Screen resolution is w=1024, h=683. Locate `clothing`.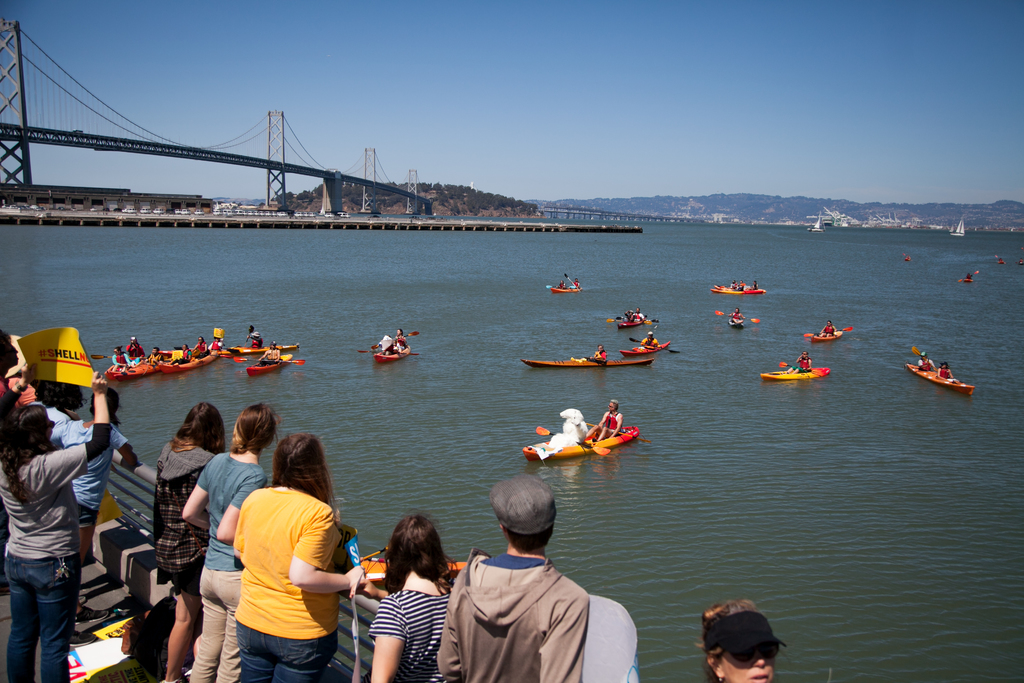
detection(169, 352, 183, 361).
